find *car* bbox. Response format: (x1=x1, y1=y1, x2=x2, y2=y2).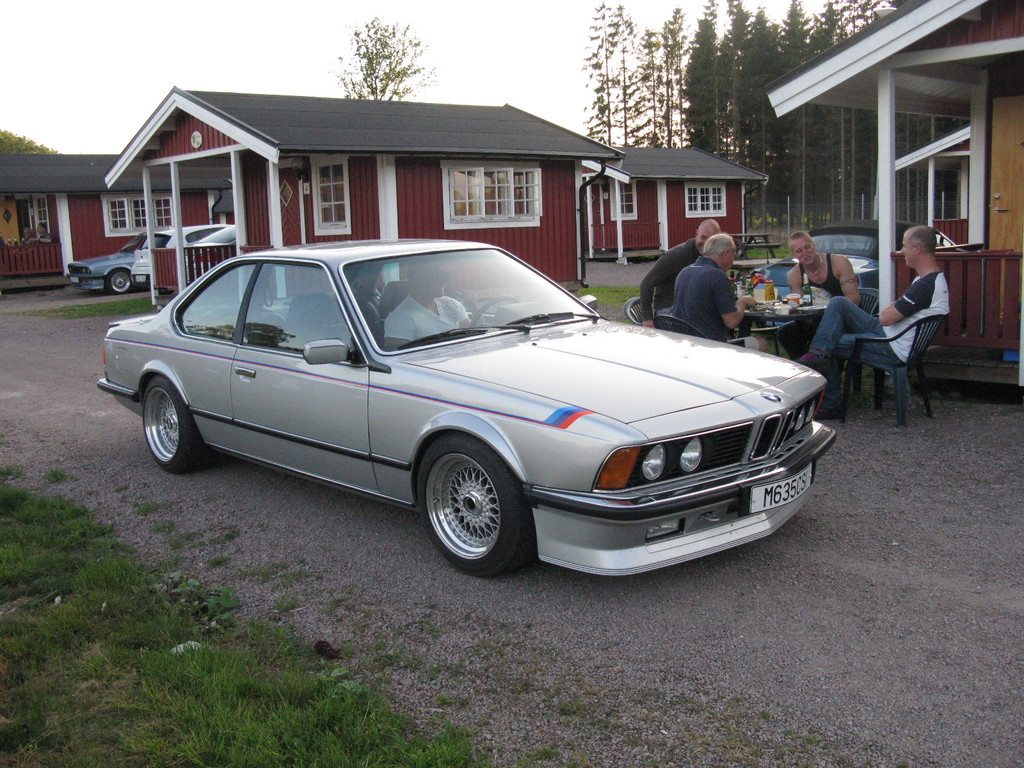
(x1=68, y1=241, x2=139, y2=296).
